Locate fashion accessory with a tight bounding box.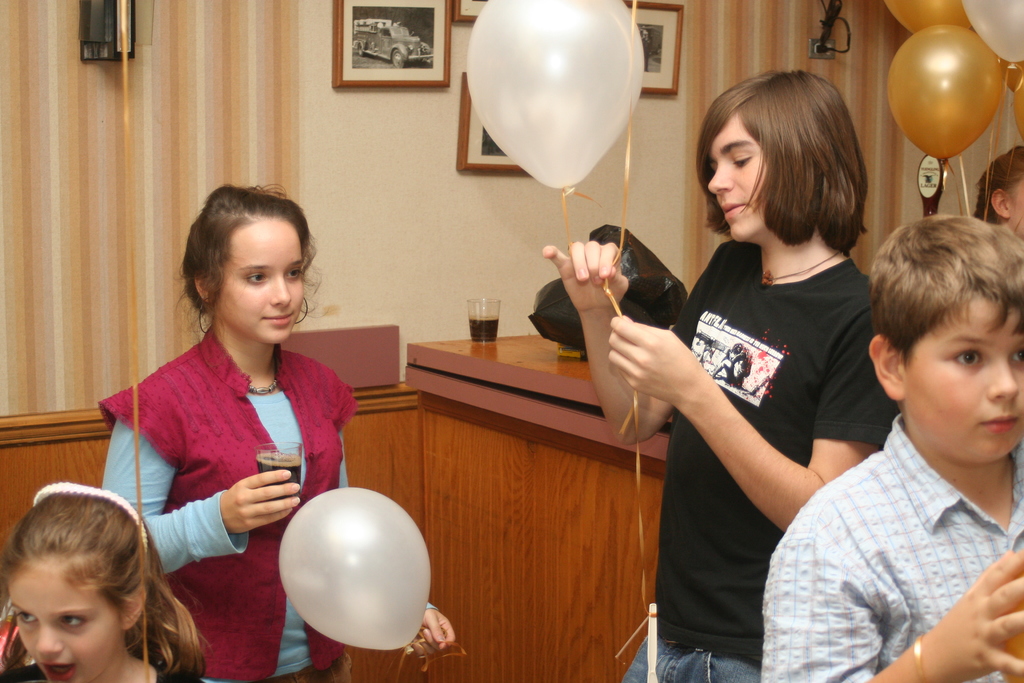
{"left": 910, "top": 634, "right": 929, "bottom": 682}.
